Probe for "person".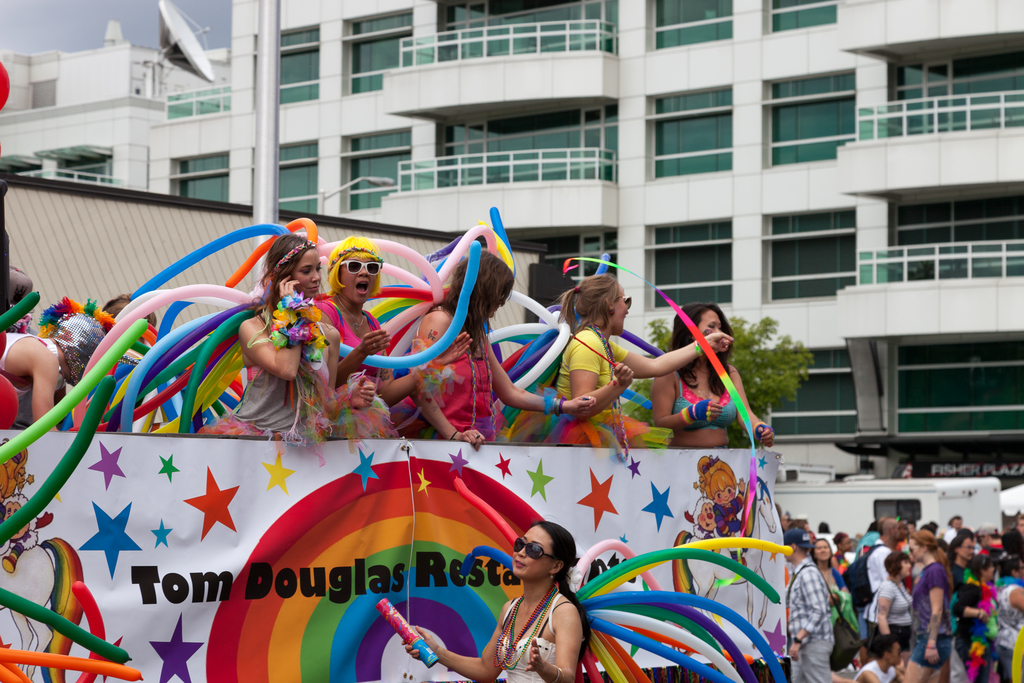
Probe result: detection(990, 548, 1023, 682).
